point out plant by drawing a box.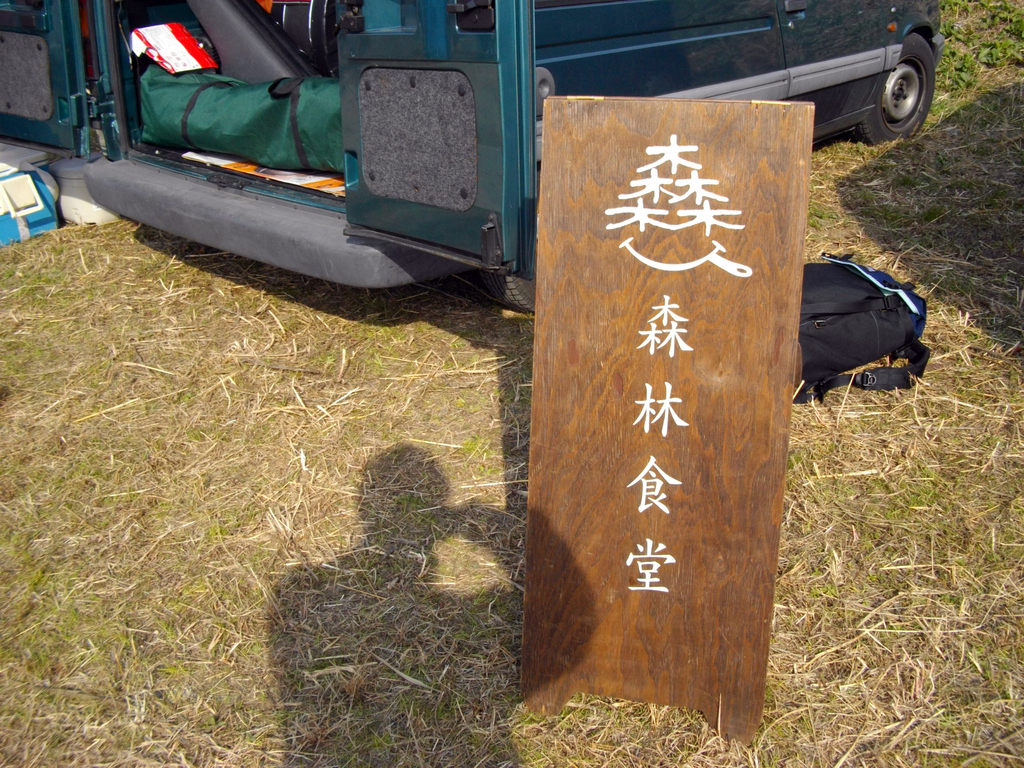
bbox(984, 0, 1023, 25).
